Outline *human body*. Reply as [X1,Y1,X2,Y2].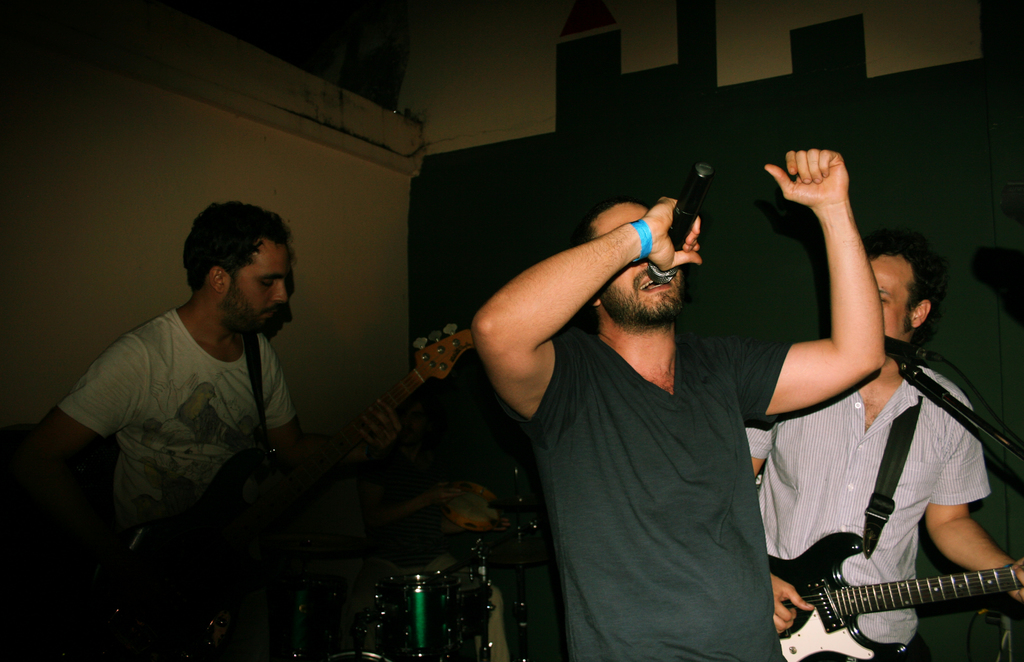
[737,224,1023,661].
